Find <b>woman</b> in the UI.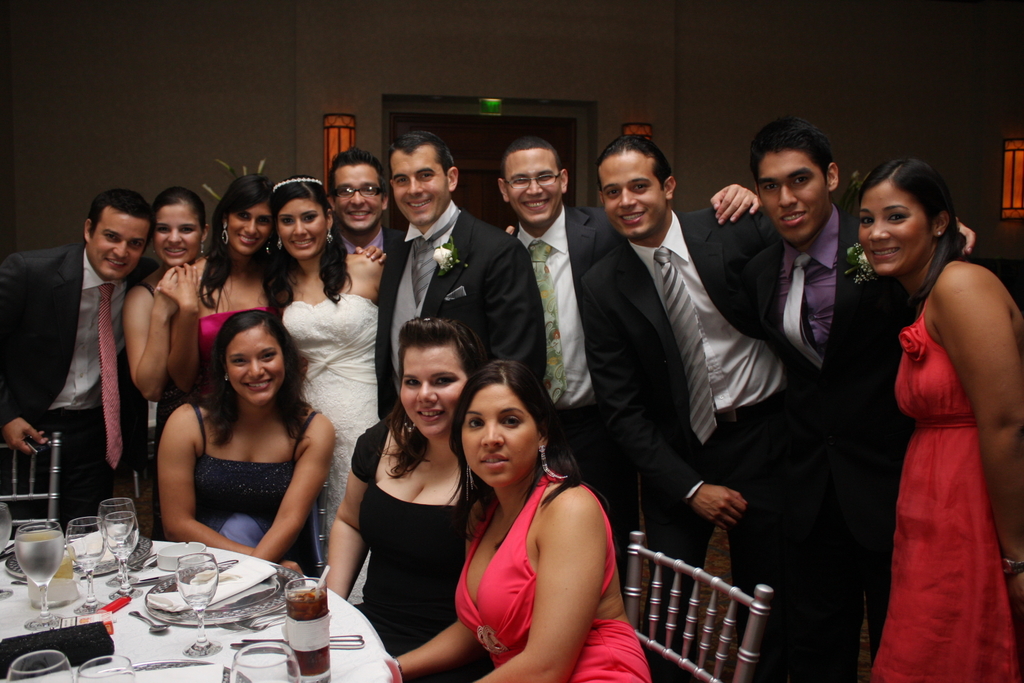
UI element at l=156, t=307, r=335, b=587.
